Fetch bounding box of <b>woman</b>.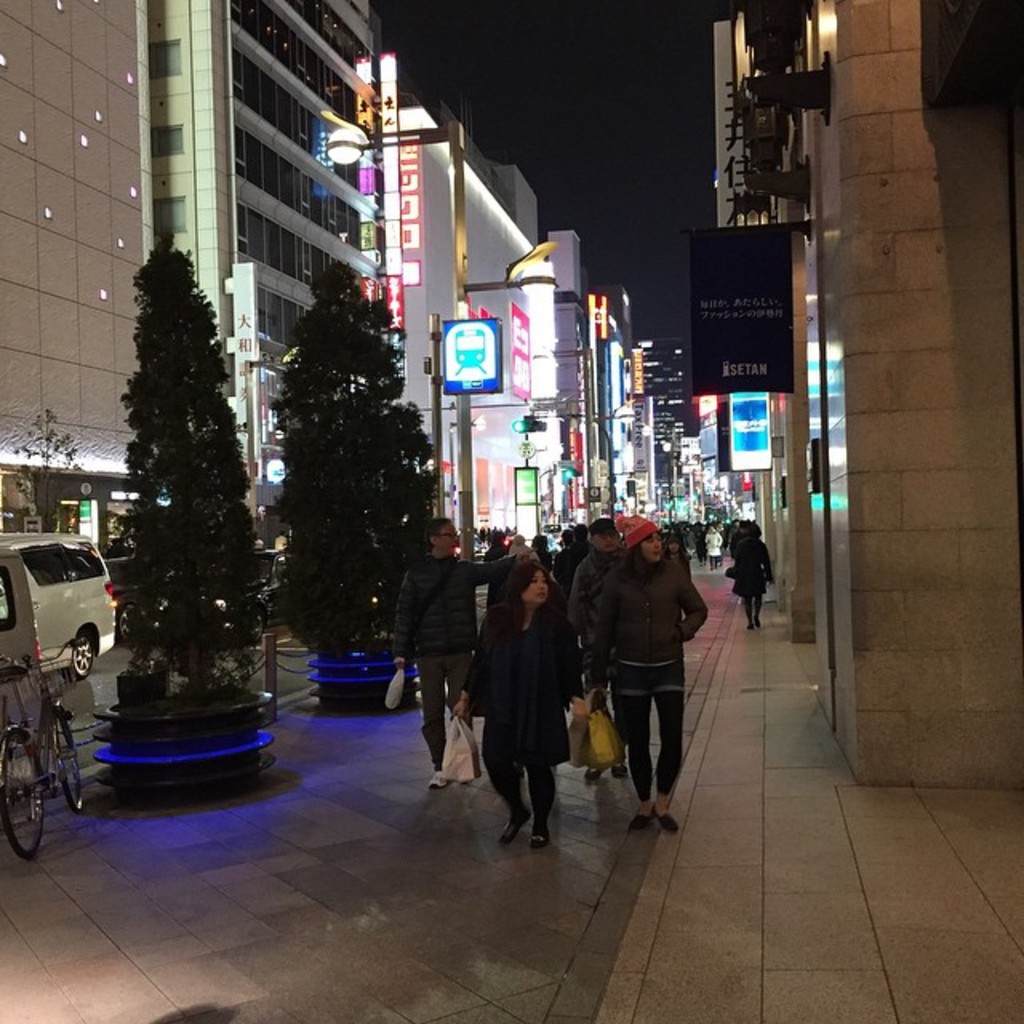
Bbox: box(590, 517, 707, 838).
